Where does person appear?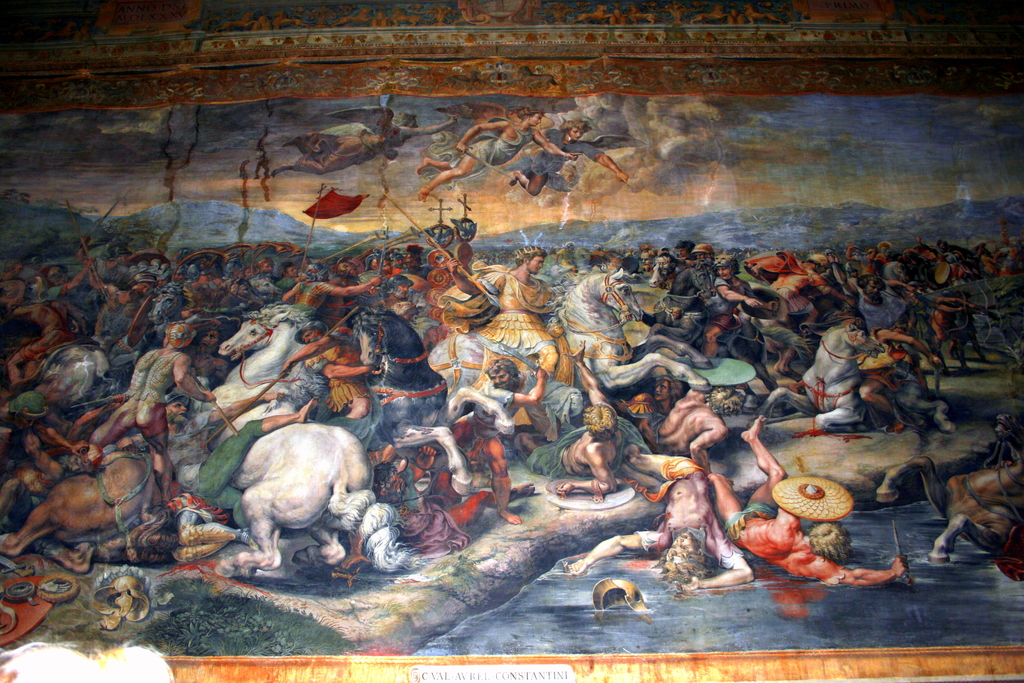
Appears at bbox=(269, 106, 461, 175).
